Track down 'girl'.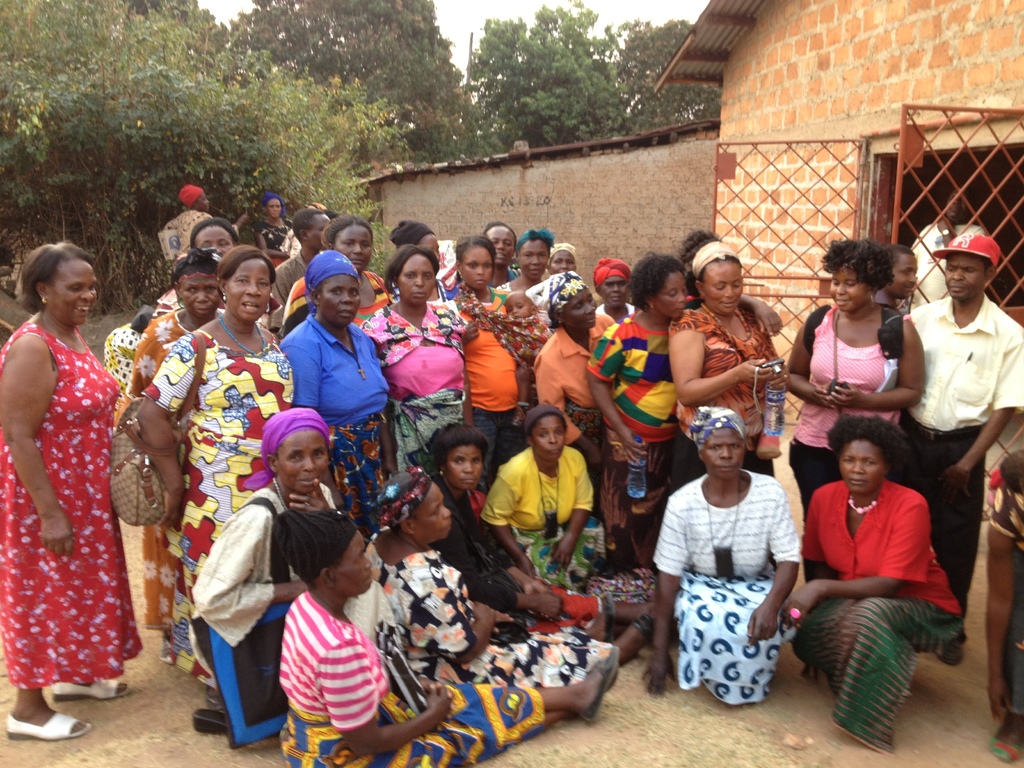
Tracked to 786:243:927:497.
